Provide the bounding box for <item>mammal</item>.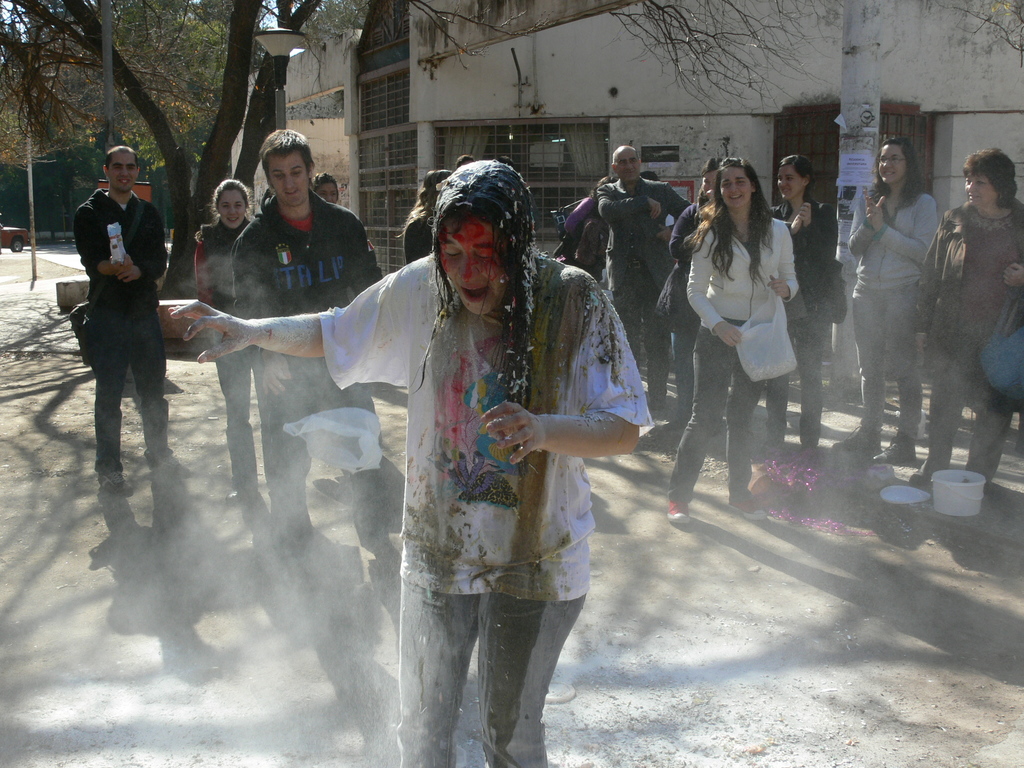
(x1=599, y1=145, x2=694, y2=422).
